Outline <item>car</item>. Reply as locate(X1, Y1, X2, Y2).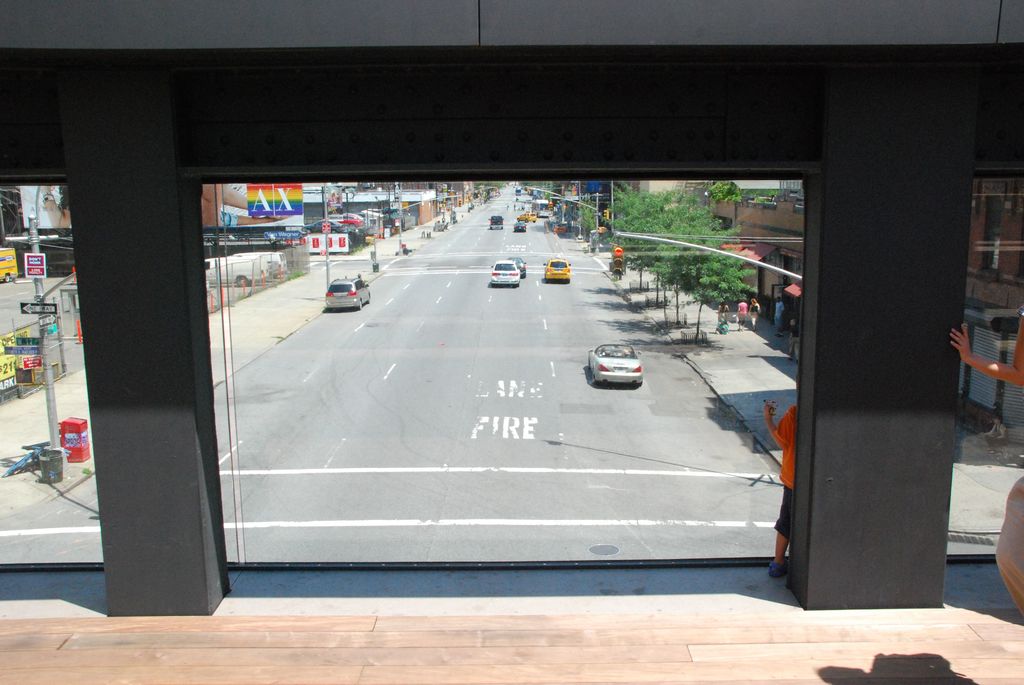
locate(324, 278, 371, 306).
